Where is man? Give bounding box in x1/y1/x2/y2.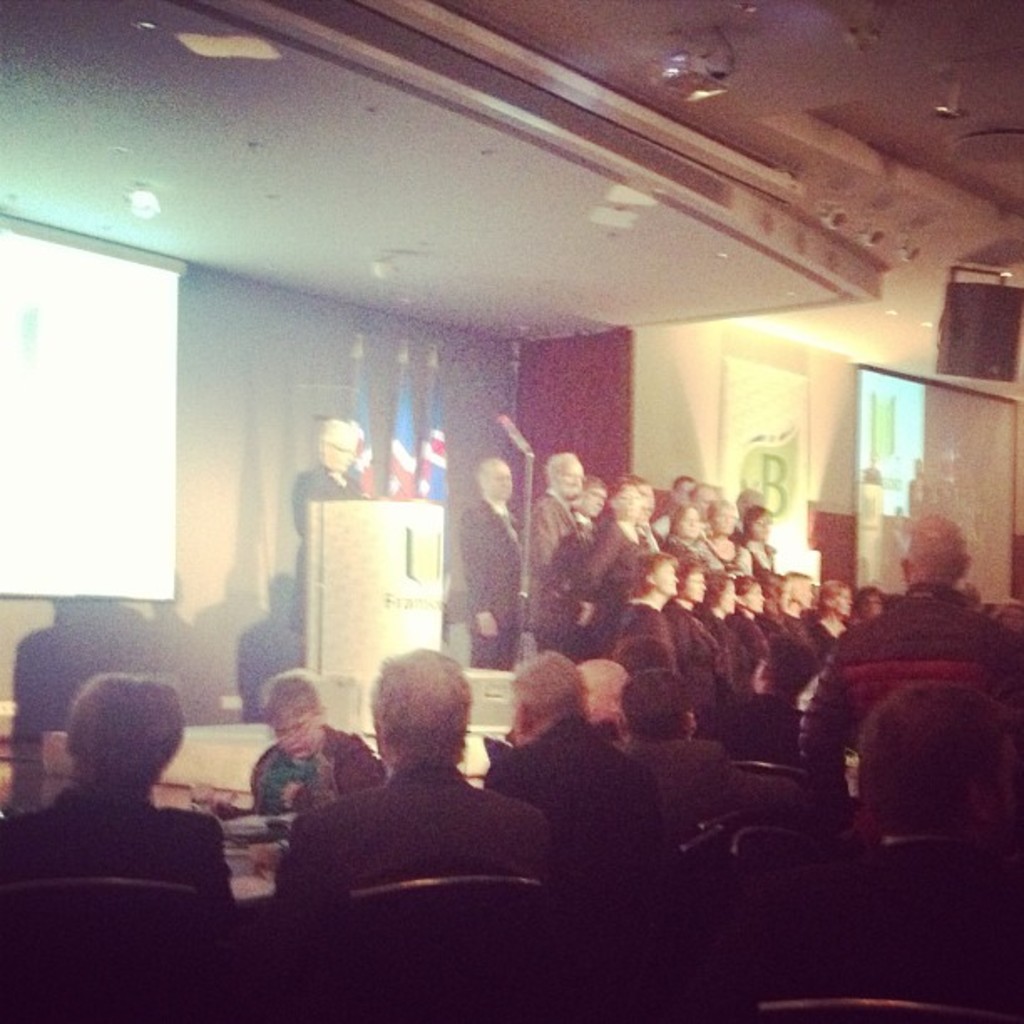
624/664/803/843.
